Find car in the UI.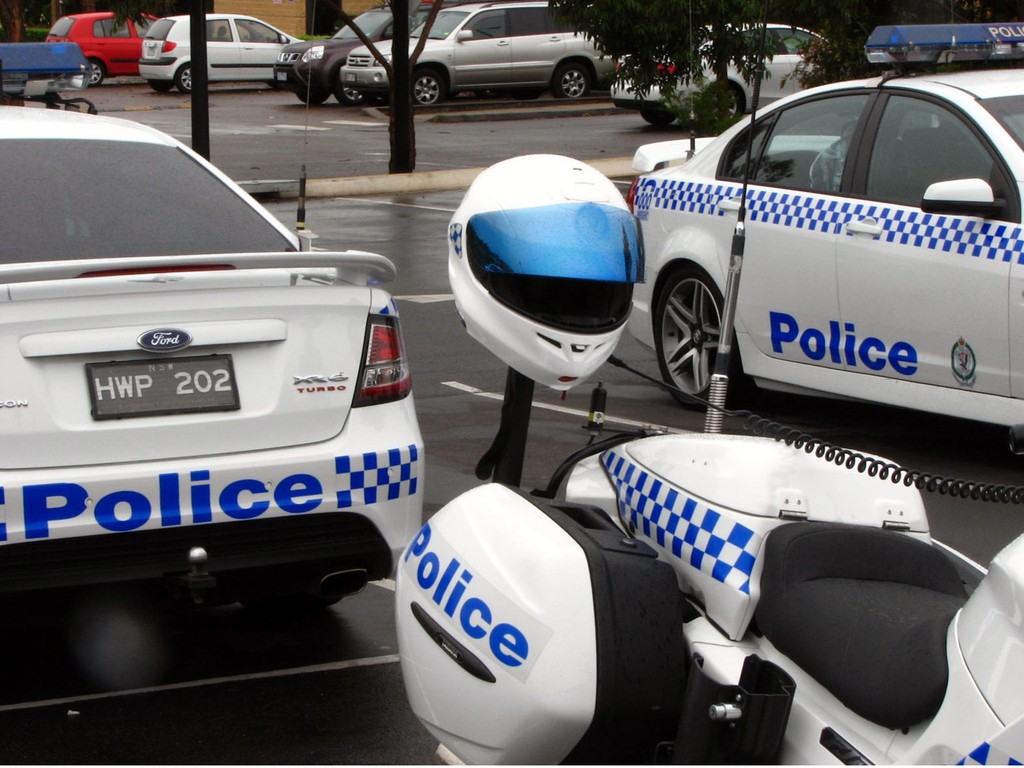
UI element at locate(605, 13, 836, 138).
